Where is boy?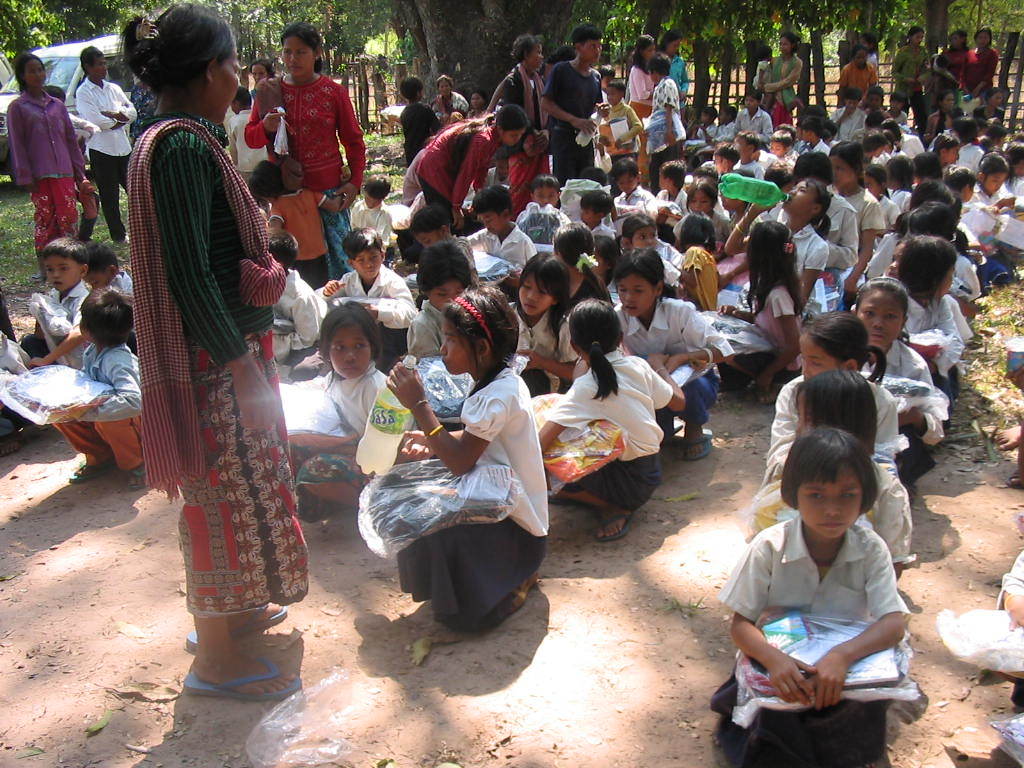
{"x1": 653, "y1": 159, "x2": 691, "y2": 228}.
